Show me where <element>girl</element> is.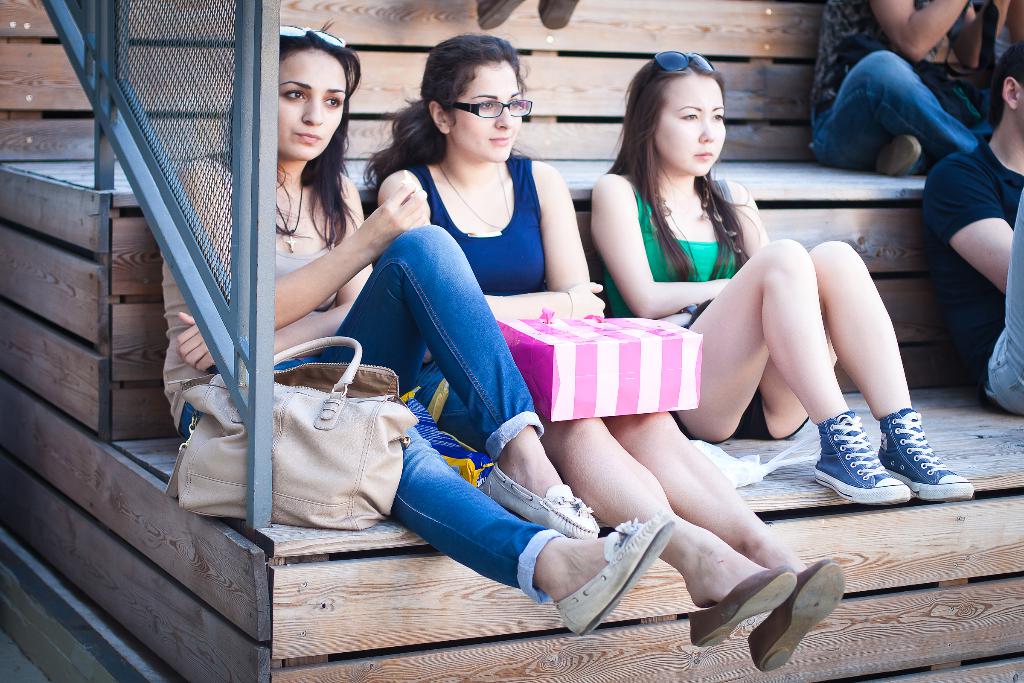
<element>girl</element> is at crop(356, 31, 846, 675).
